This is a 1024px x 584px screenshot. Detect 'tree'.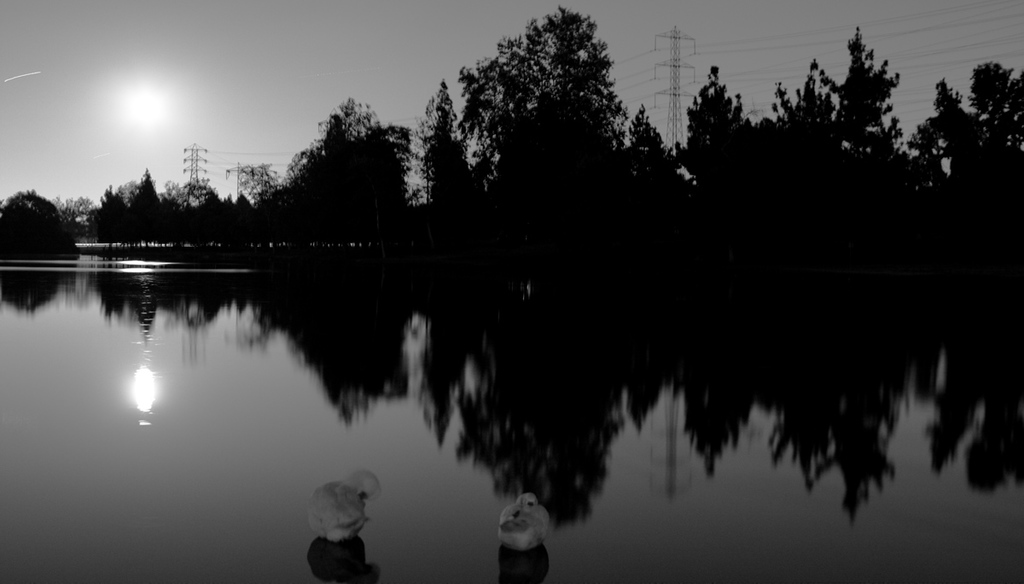
x1=51 y1=196 x2=102 y2=230.
